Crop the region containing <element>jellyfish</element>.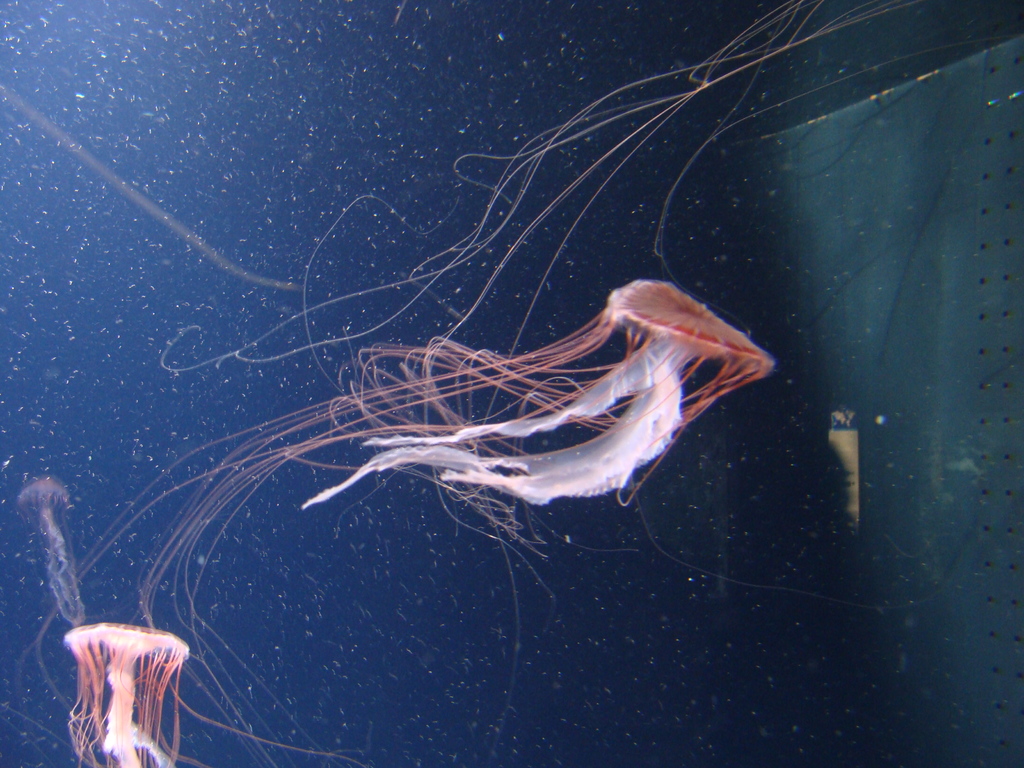
Crop region: bbox=[33, 0, 912, 767].
